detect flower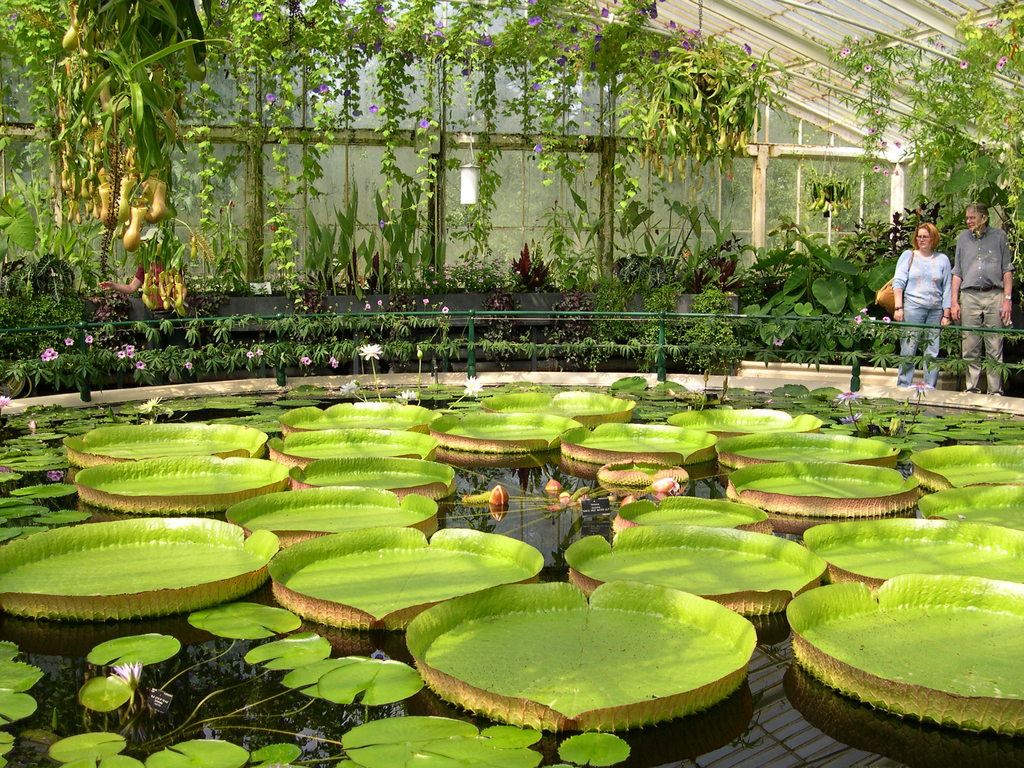
rect(86, 335, 93, 342)
